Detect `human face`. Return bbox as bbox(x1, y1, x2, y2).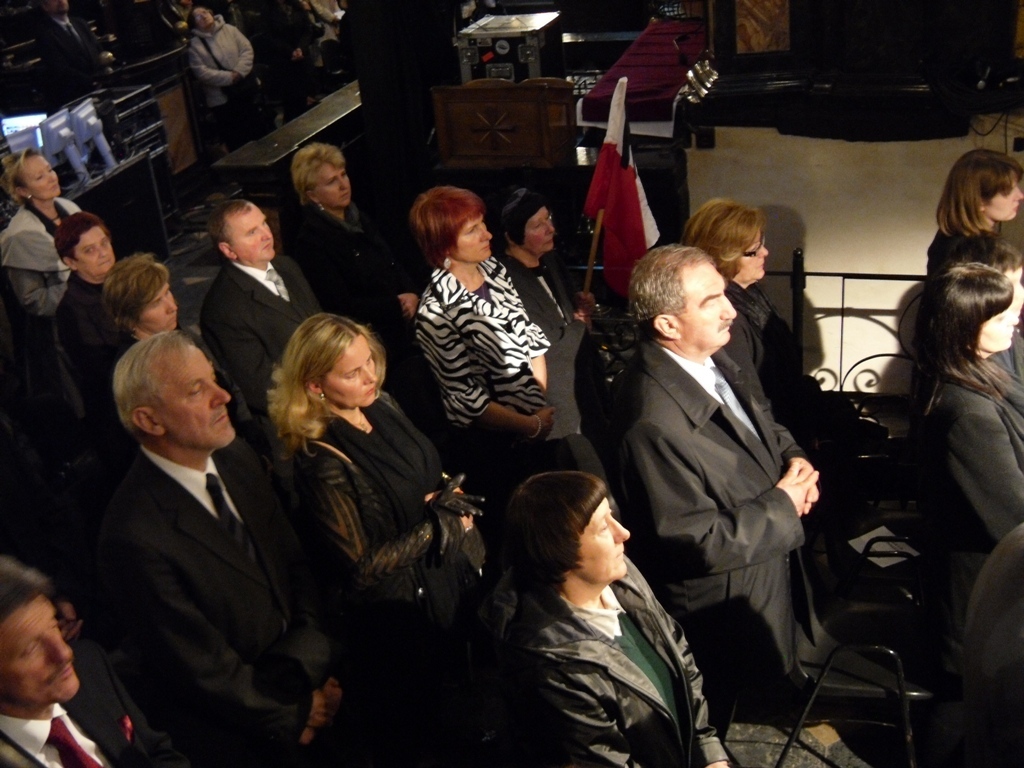
bbox(577, 502, 631, 573).
